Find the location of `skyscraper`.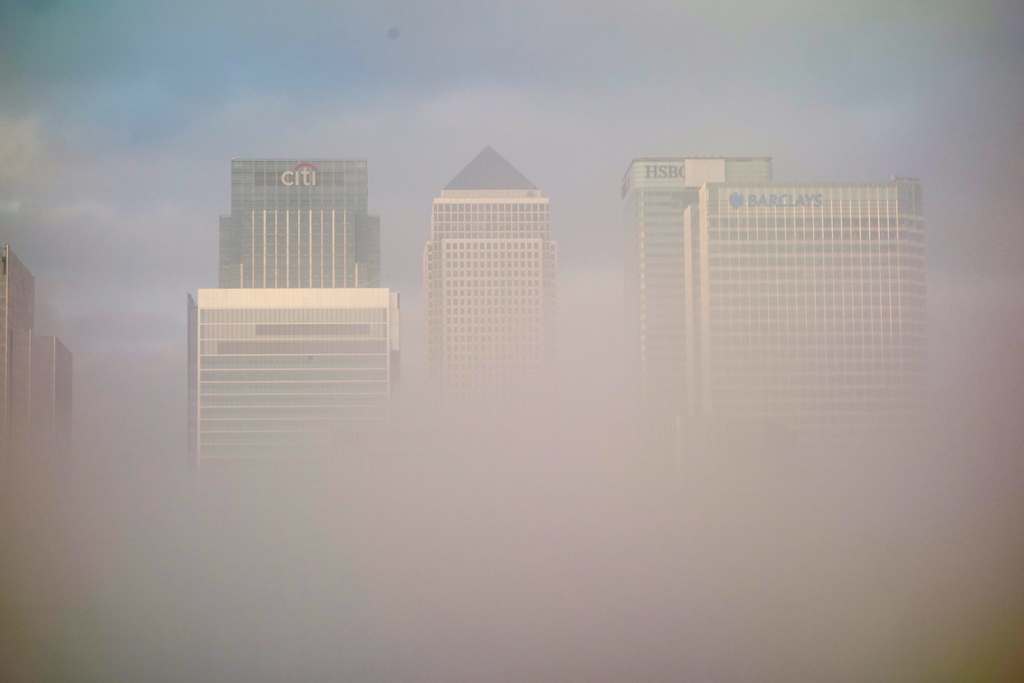
Location: (left=400, top=141, right=577, bottom=414).
